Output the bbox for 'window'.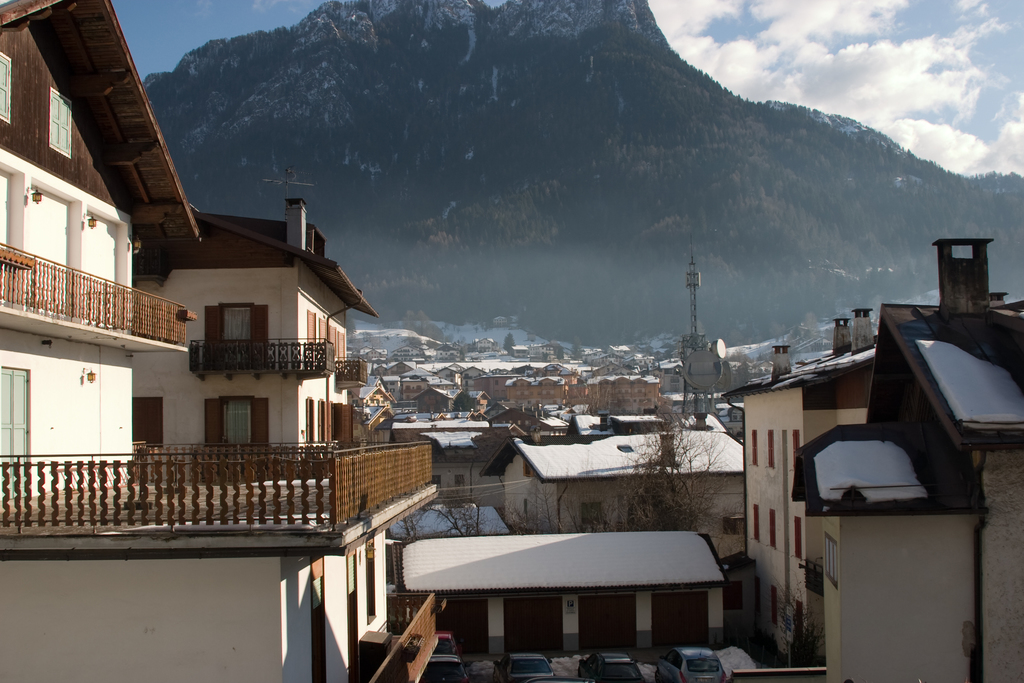
x1=0 y1=365 x2=34 y2=494.
